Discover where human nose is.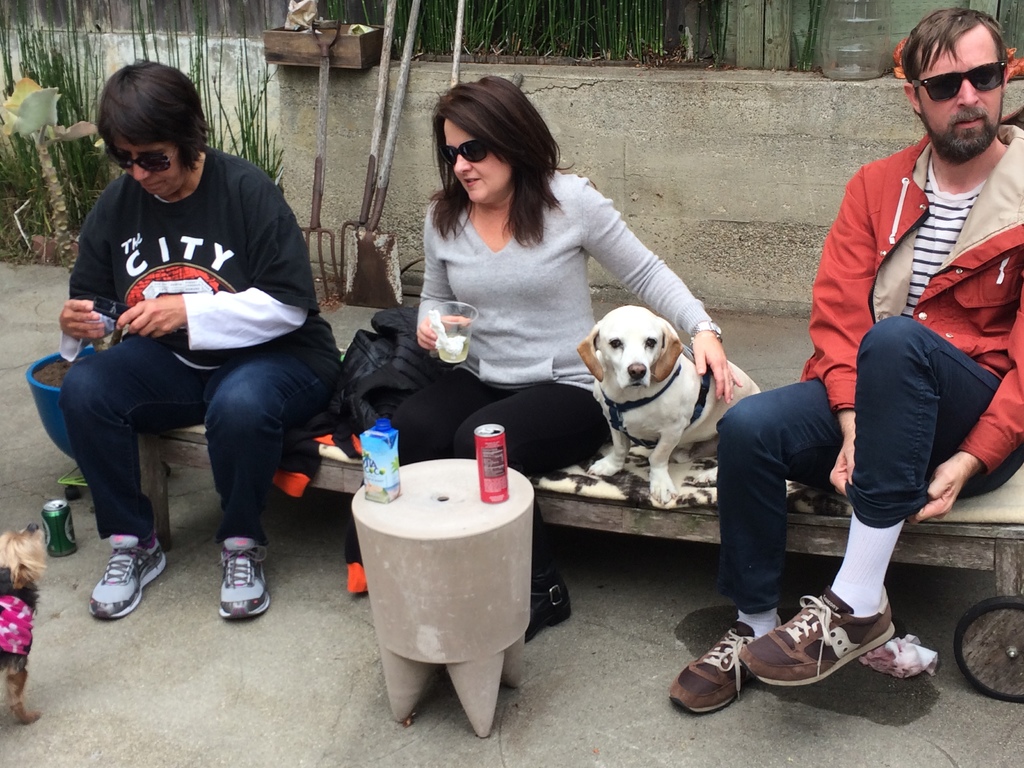
Discovered at Rect(132, 153, 149, 179).
